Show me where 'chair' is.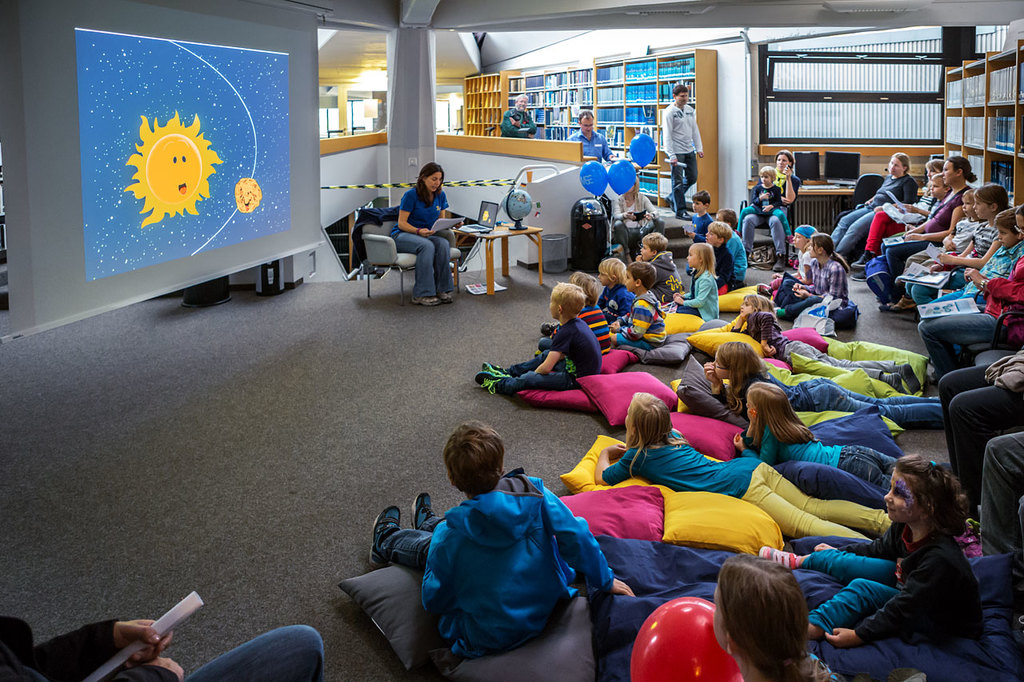
'chair' is at box(738, 186, 801, 259).
